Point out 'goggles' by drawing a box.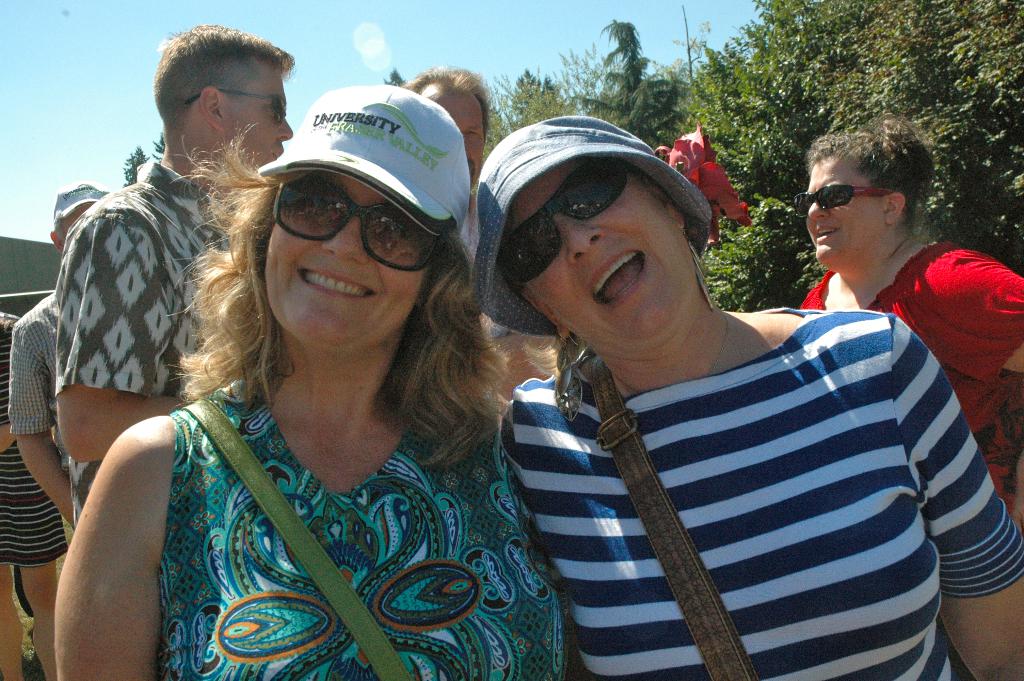
[793, 185, 894, 211].
